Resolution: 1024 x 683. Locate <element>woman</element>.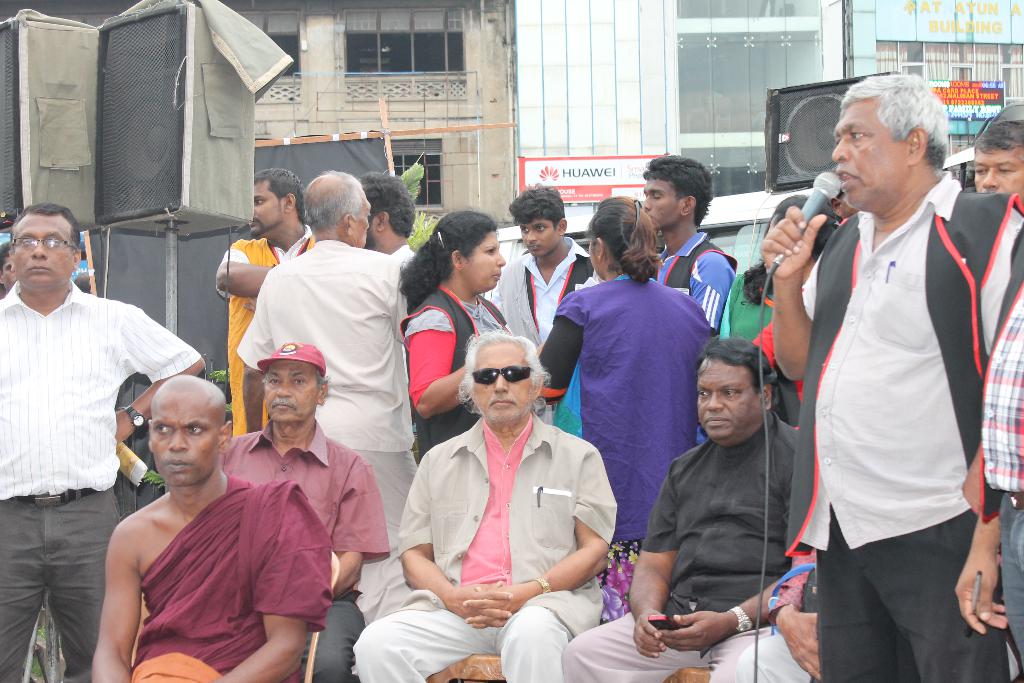
x1=564 y1=216 x2=738 y2=633.
